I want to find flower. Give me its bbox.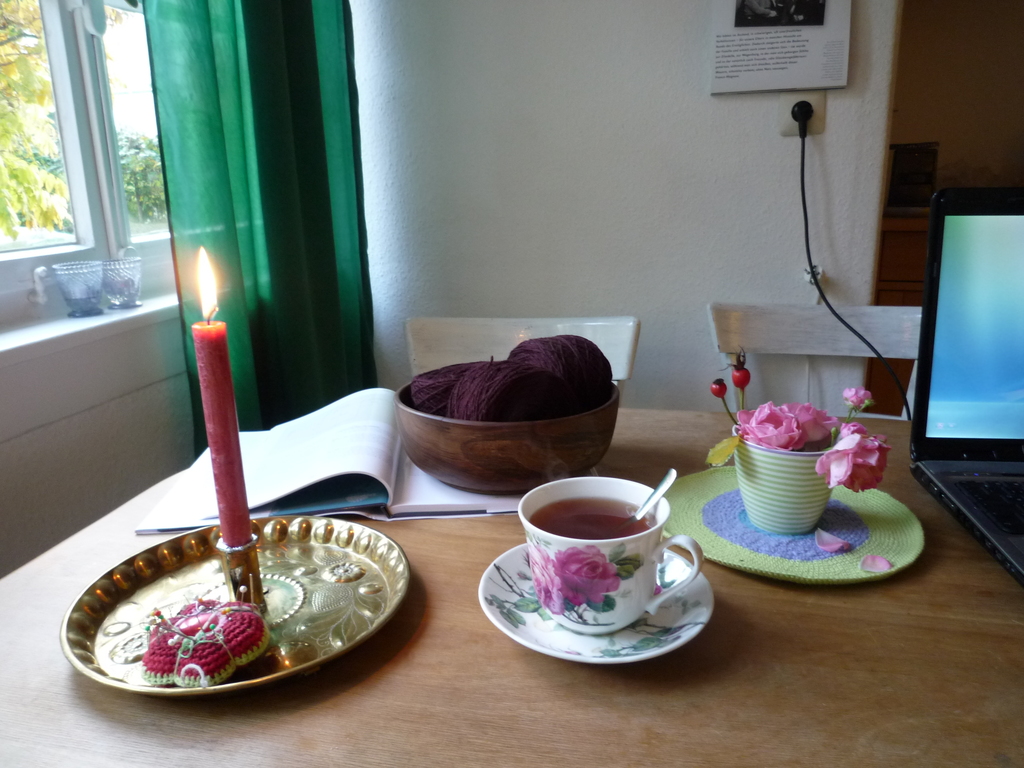
l=559, t=547, r=624, b=611.
